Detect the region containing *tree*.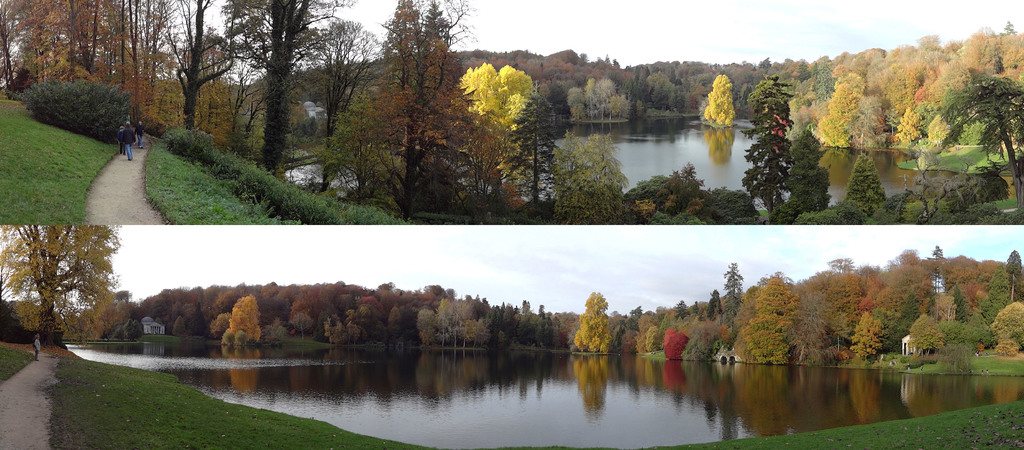
[908,305,939,366].
